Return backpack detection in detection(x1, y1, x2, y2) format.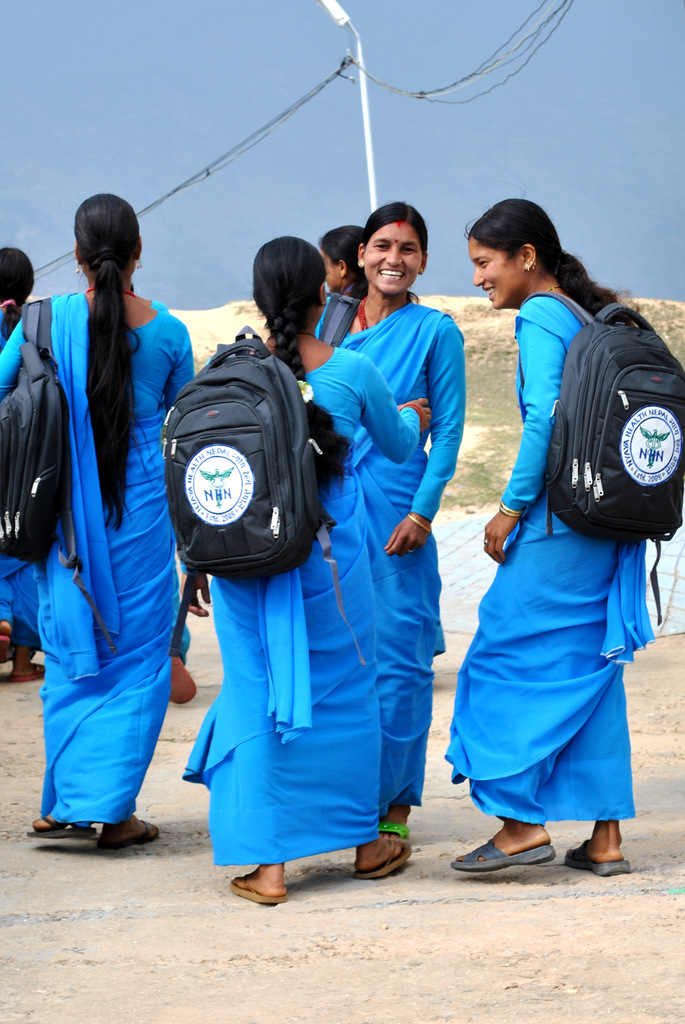
detection(161, 328, 363, 664).
